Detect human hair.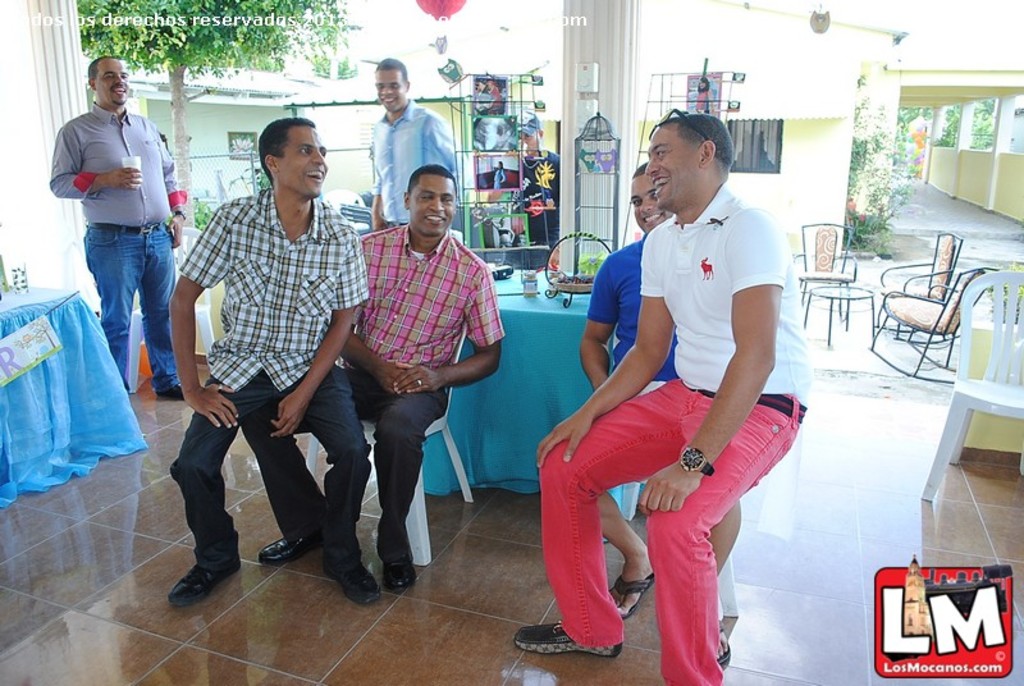
Detected at (407,161,454,196).
